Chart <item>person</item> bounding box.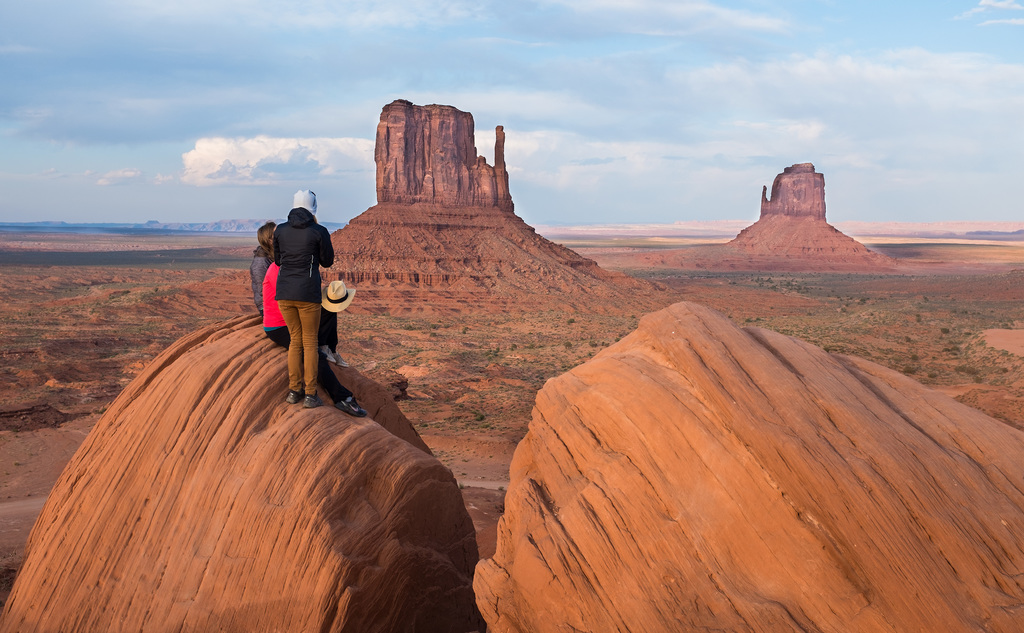
Charted: [x1=243, y1=216, x2=280, y2=316].
